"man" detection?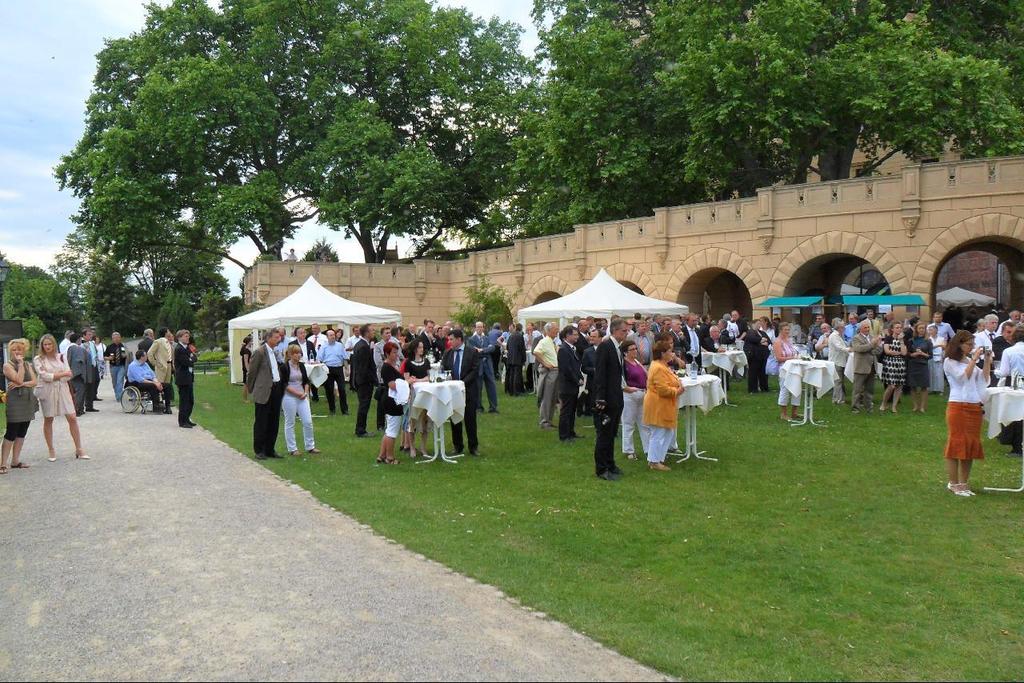
(470, 323, 494, 413)
